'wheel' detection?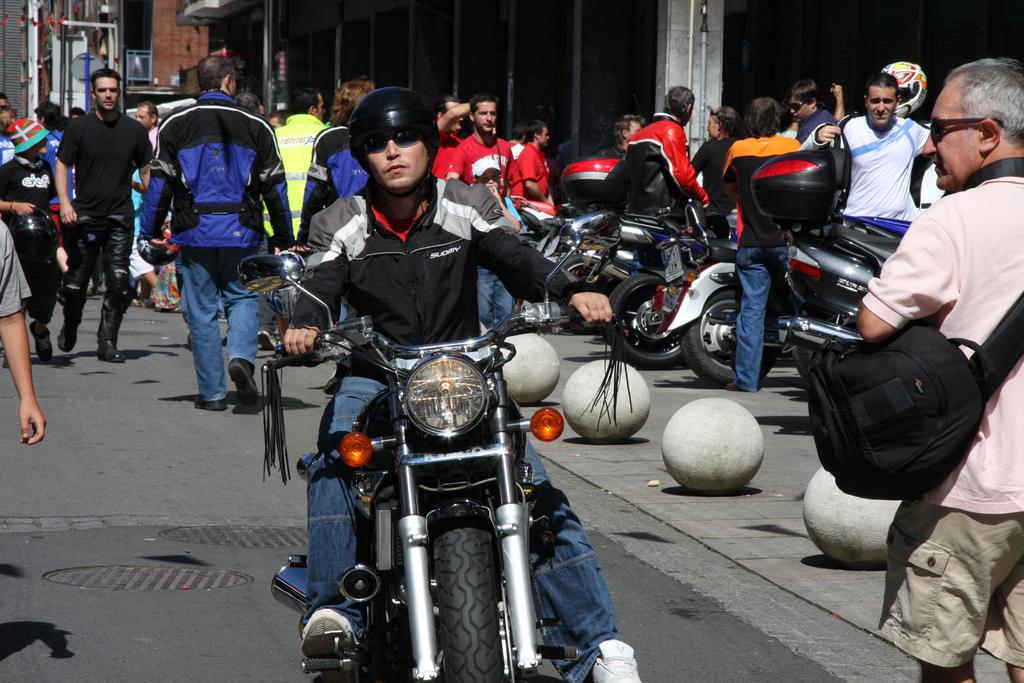
(602, 273, 684, 369)
